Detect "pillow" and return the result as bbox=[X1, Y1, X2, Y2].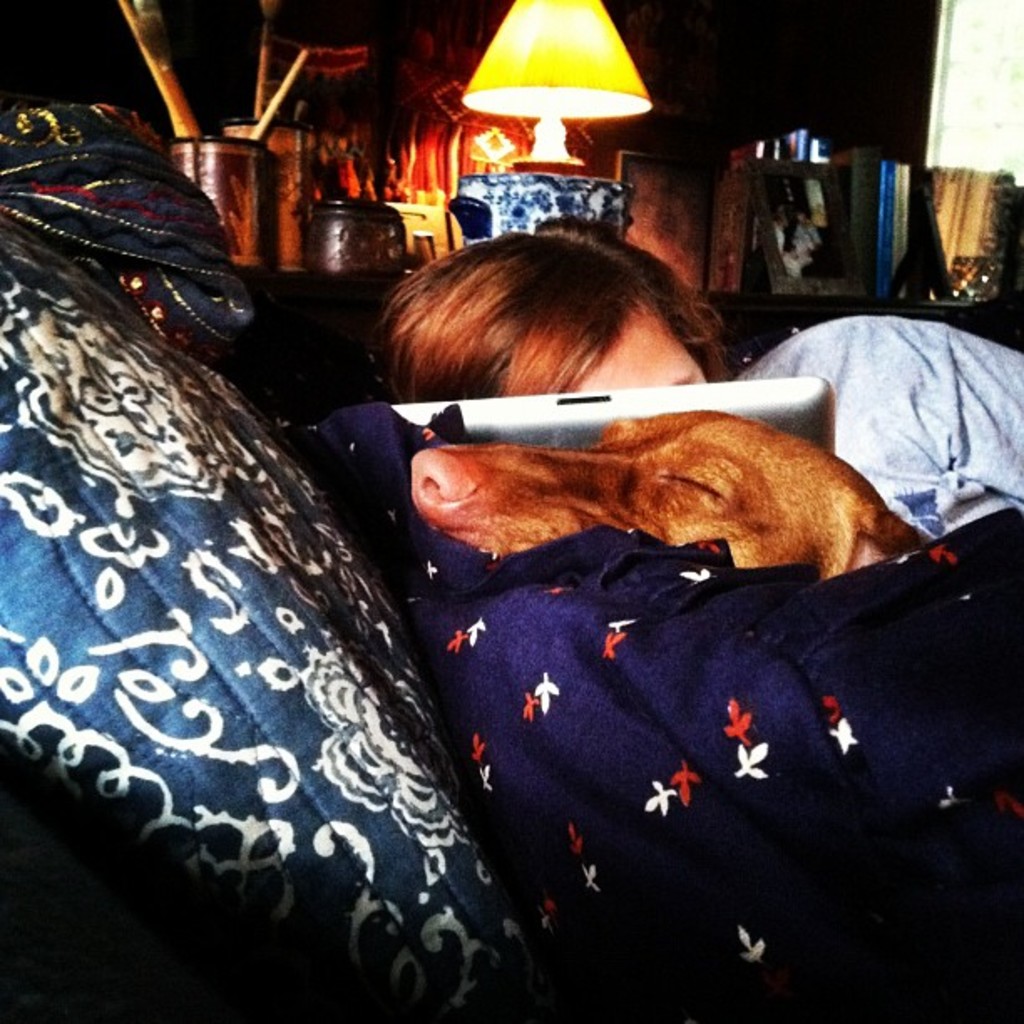
bbox=[0, 192, 507, 1022].
